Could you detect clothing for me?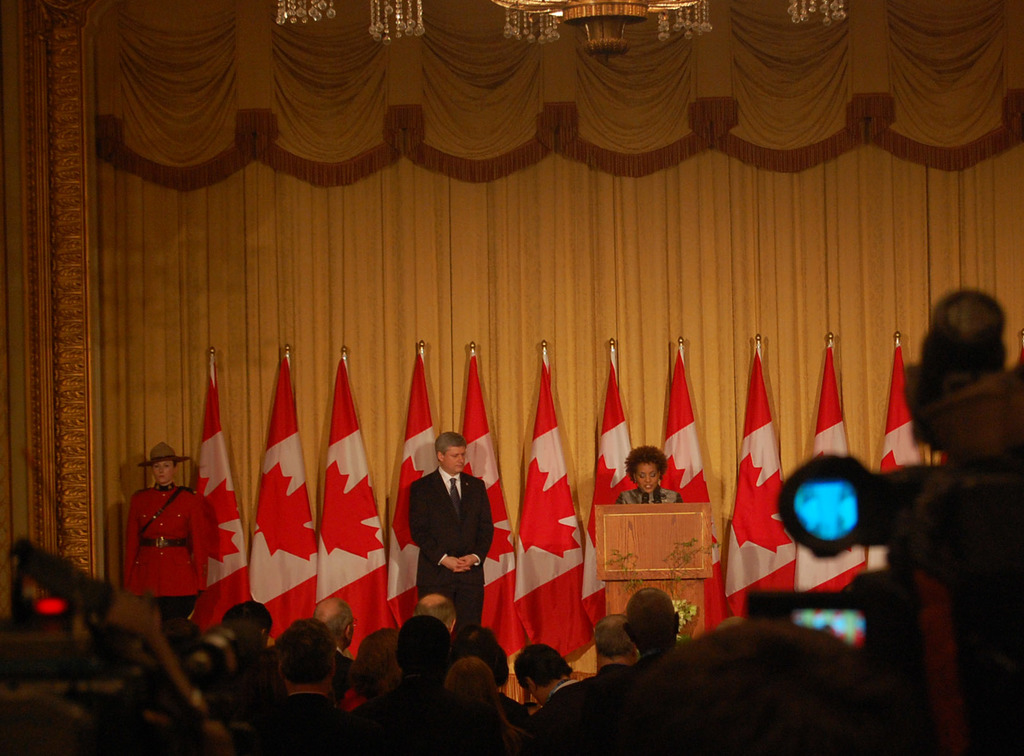
Detection result: select_region(405, 469, 502, 641).
